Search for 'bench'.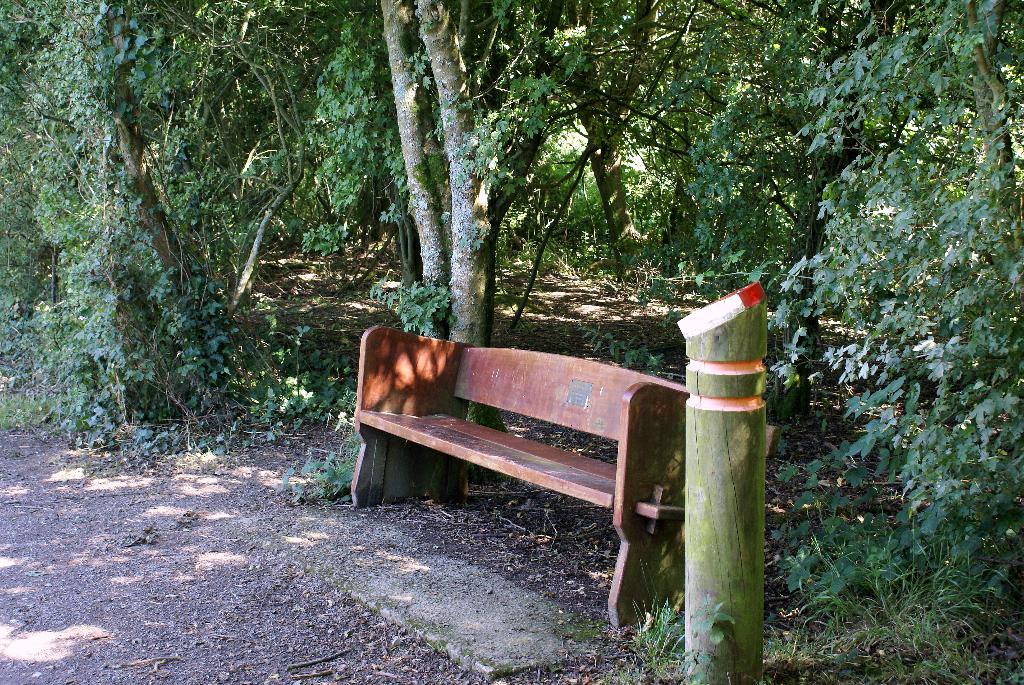
Found at 302,274,785,617.
